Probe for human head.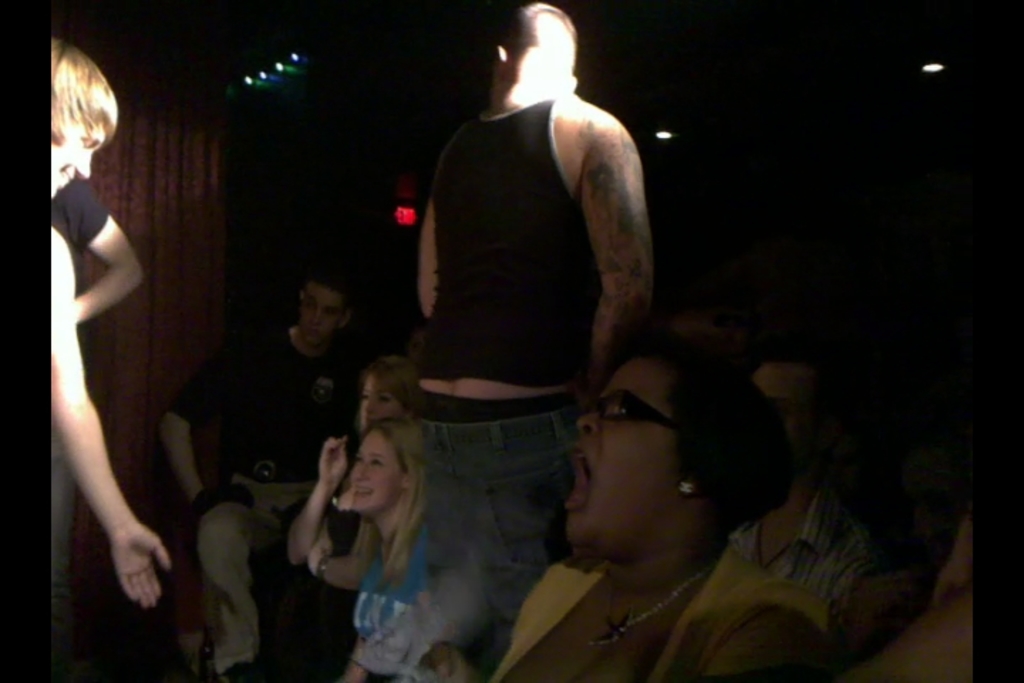
Probe result: 751, 359, 819, 450.
